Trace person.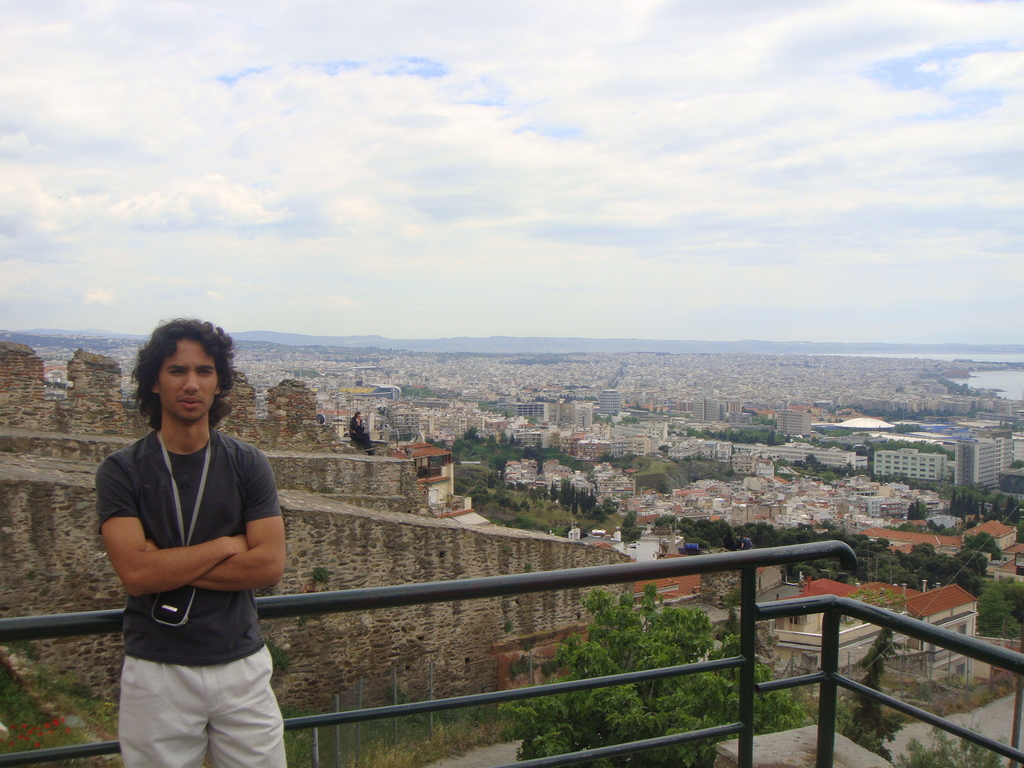
Traced to [348,410,374,454].
